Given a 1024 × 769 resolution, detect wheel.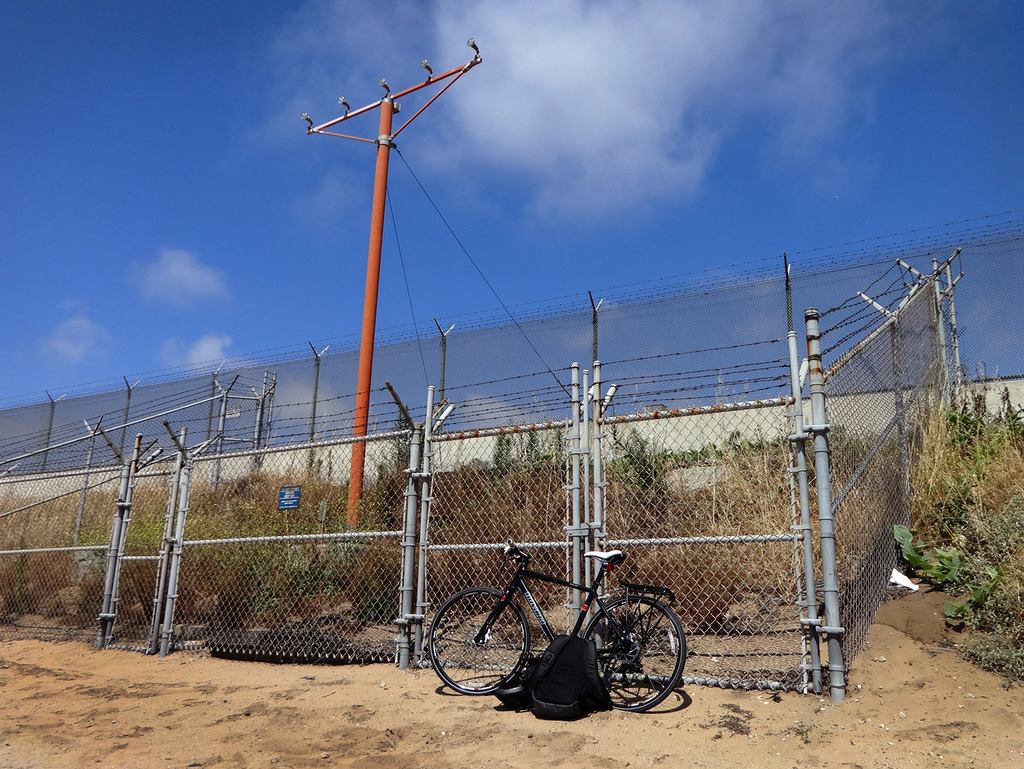
421,587,528,699.
